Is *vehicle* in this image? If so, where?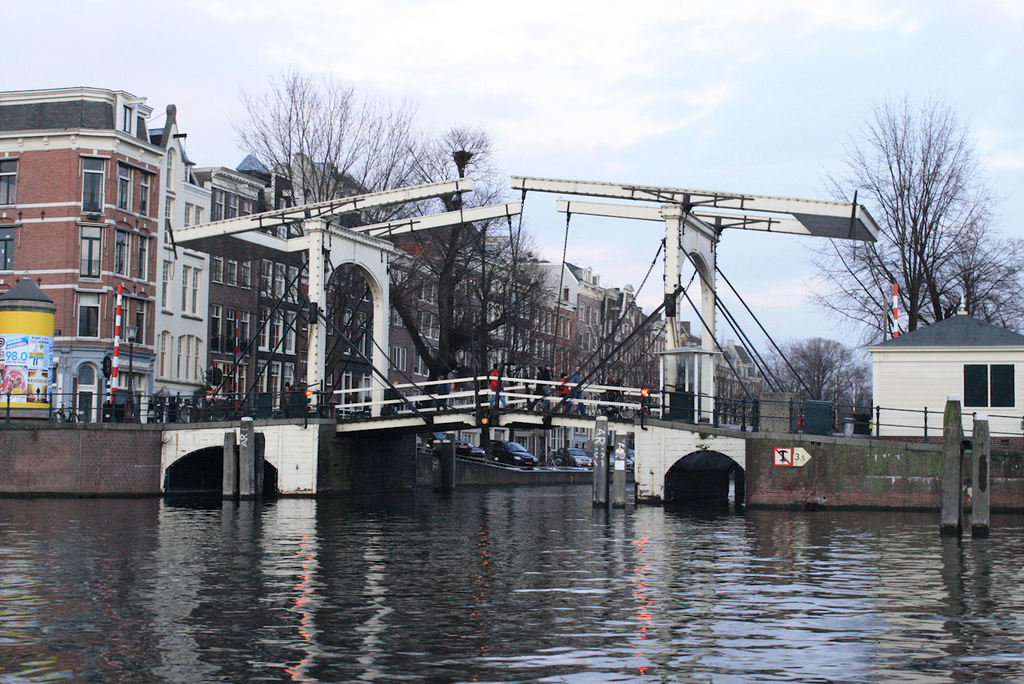
Yes, at <region>450, 432, 470, 456</region>.
